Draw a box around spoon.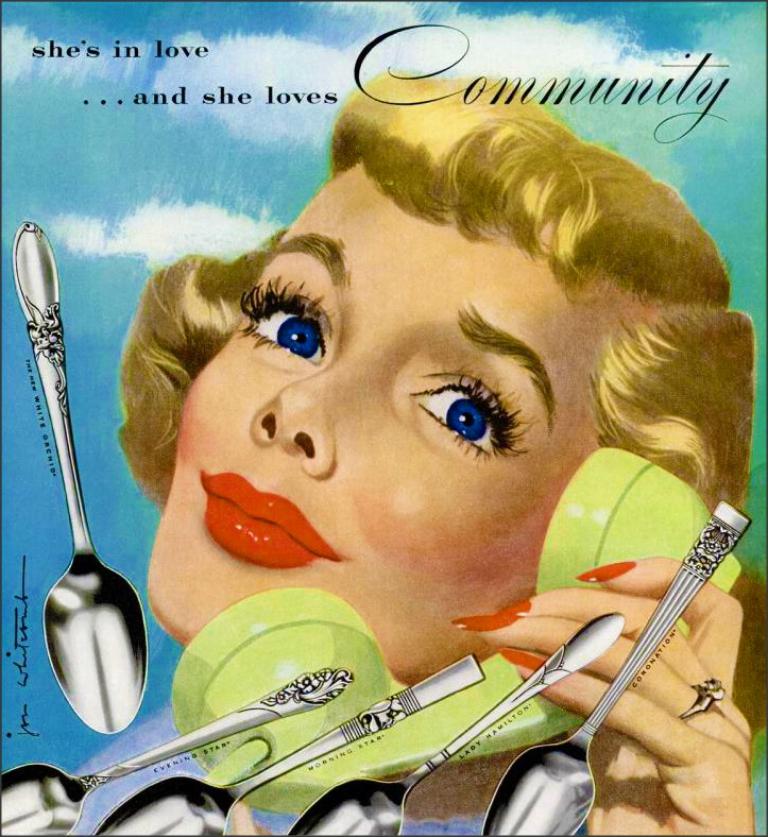
locate(8, 220, 149, 735).
